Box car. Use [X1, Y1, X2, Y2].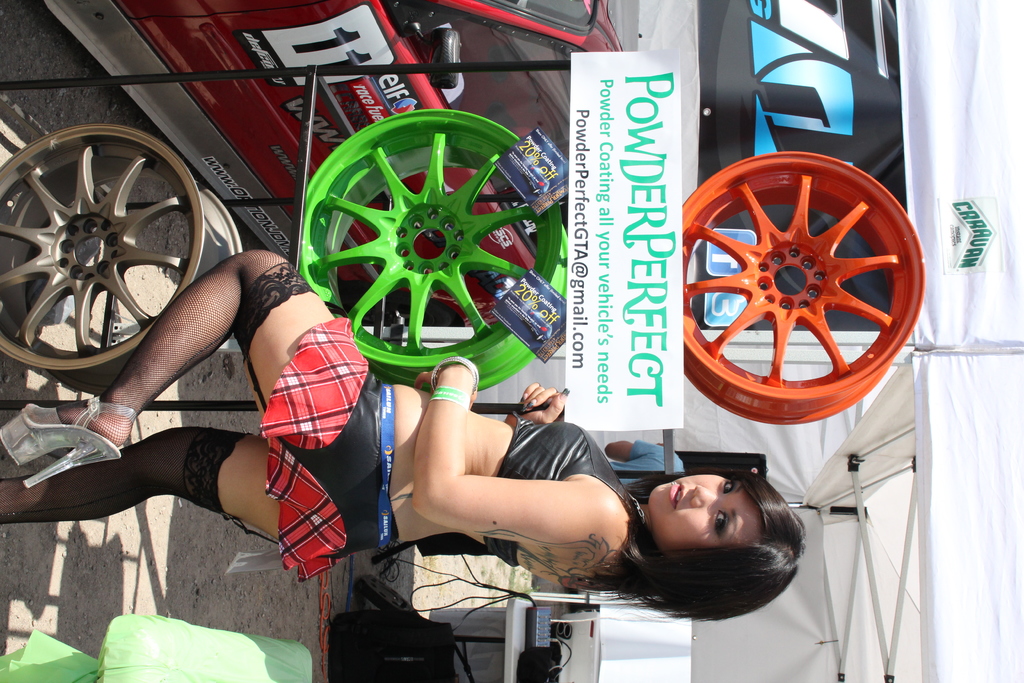
[38, 0, 644, 325].
